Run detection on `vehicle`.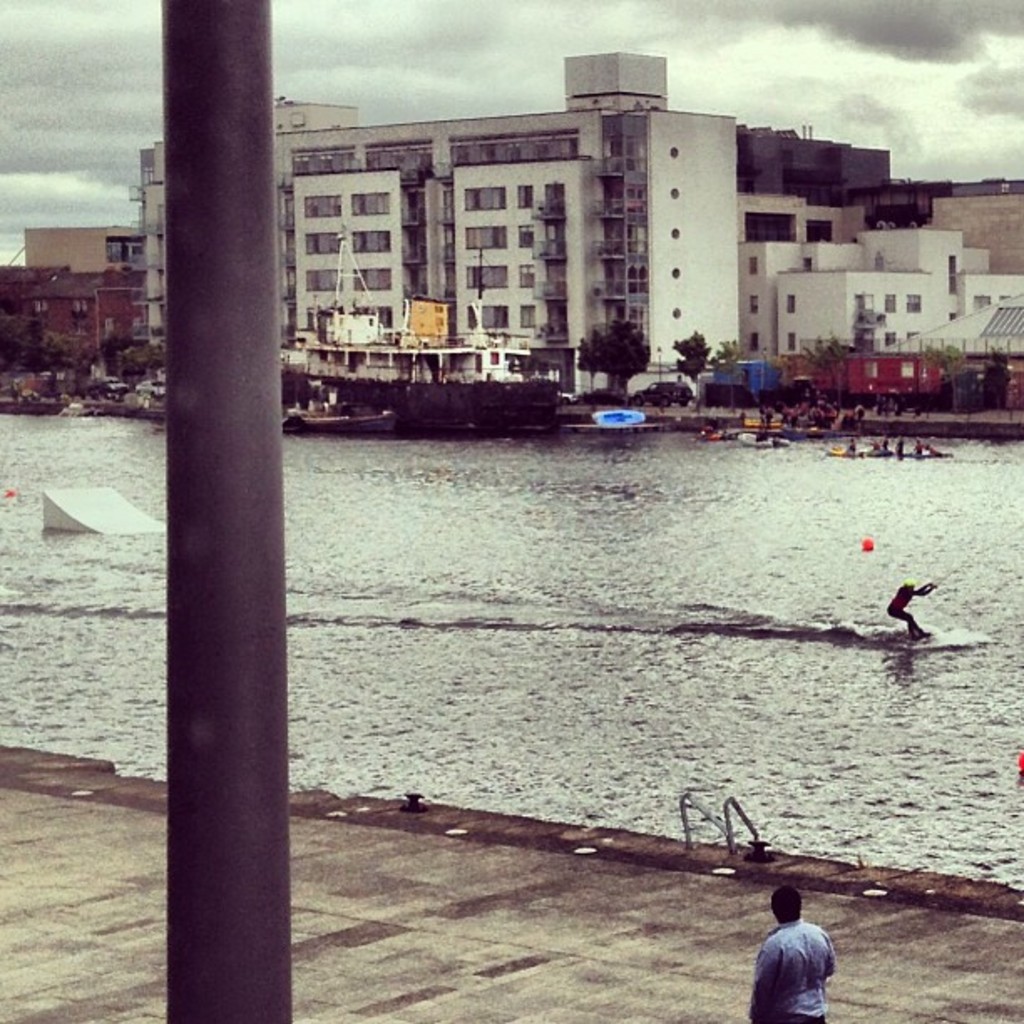
Result: bbox=(289, 395, 405, 435).
